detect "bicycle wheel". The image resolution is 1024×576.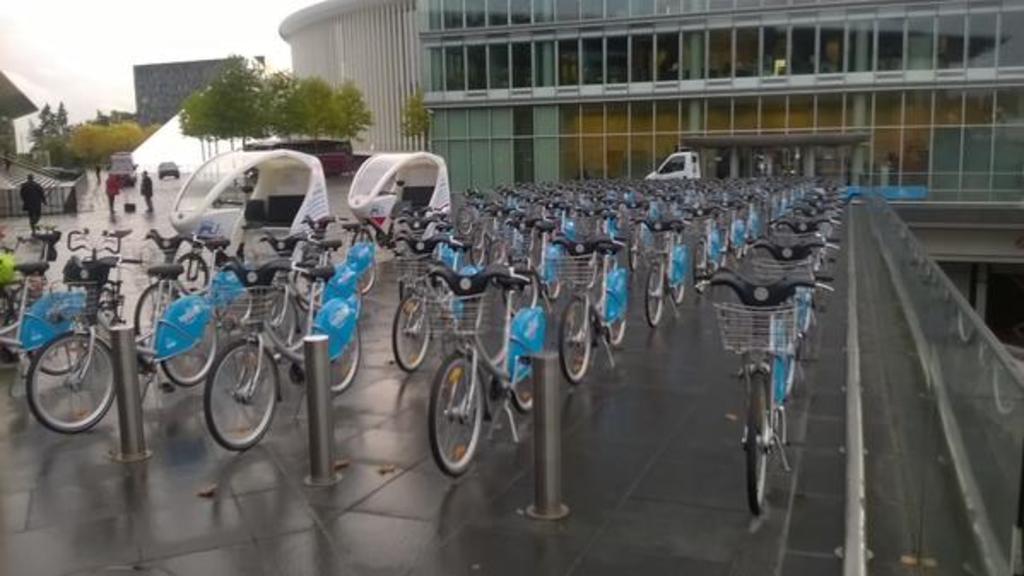
x1=395, y1=289, x2=434, y2=369.
